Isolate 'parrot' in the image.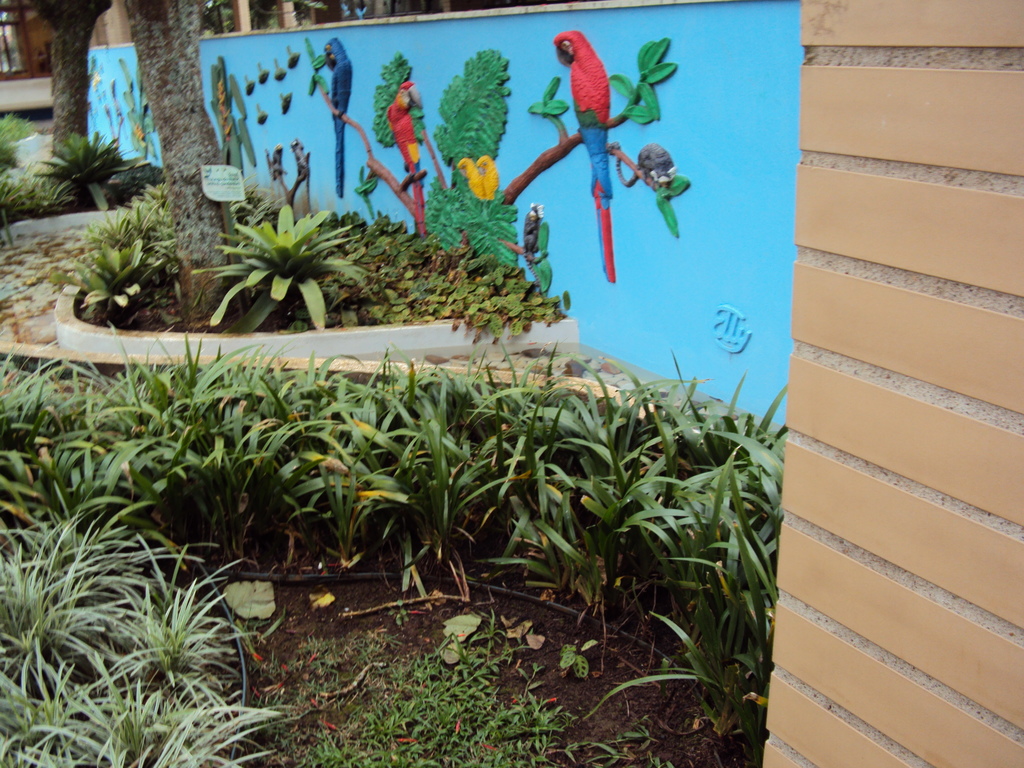
Isolated region: x1=556, y1=30, x2=616, y2=282.
